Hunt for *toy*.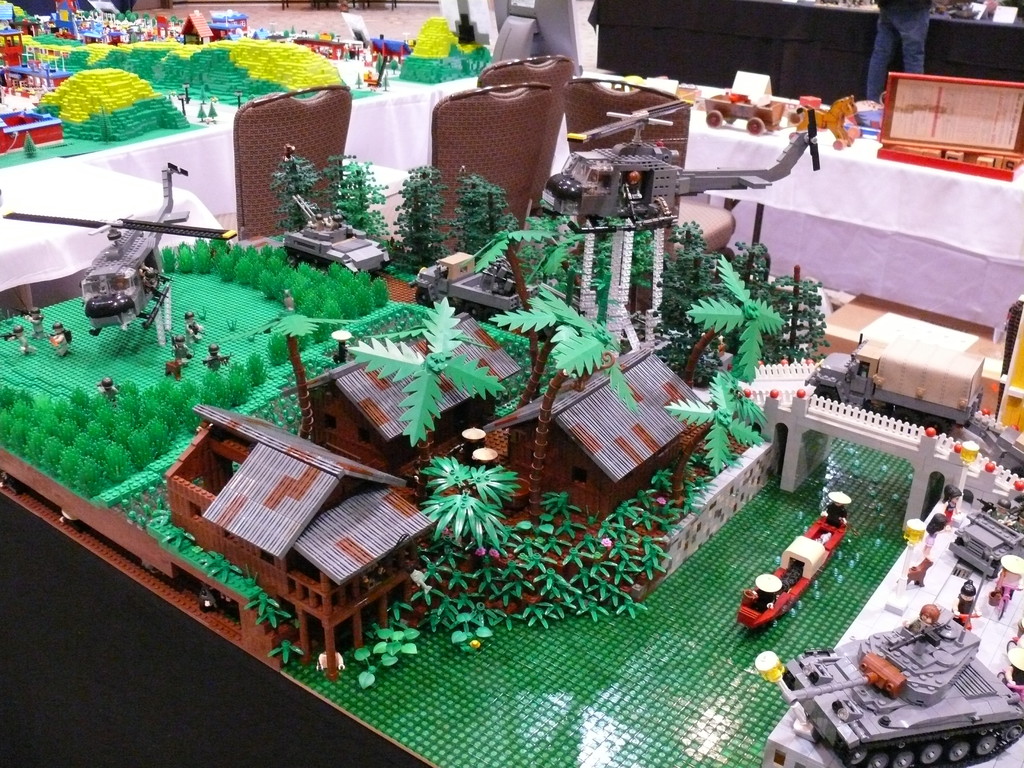
Hunted down at region(742, 493, 875, 639).
